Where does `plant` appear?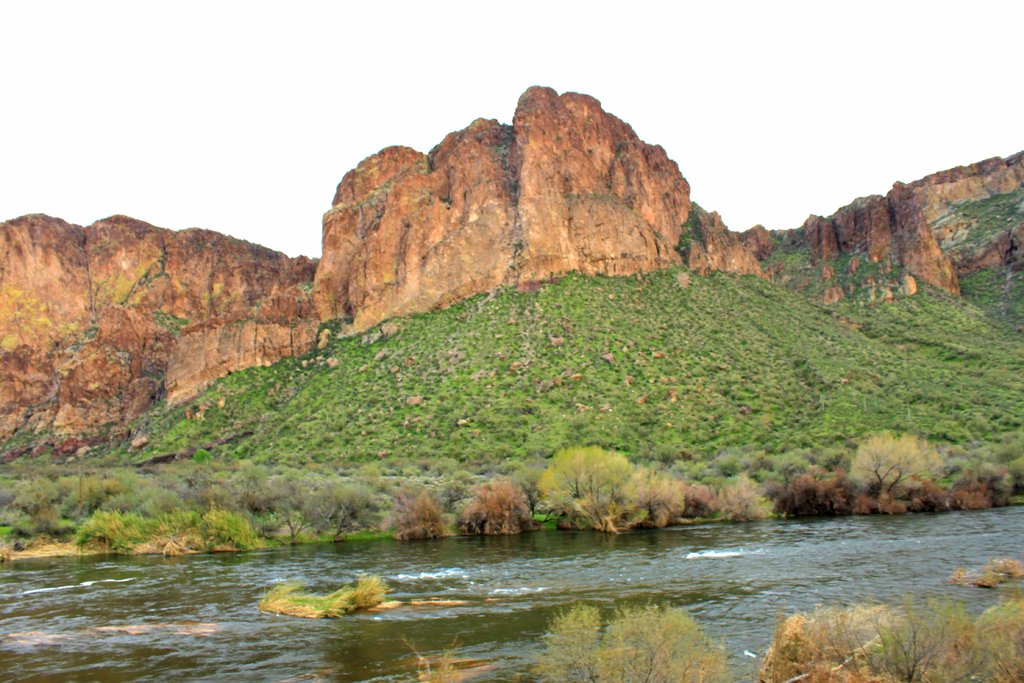
Appears at (193,471,236,513).
